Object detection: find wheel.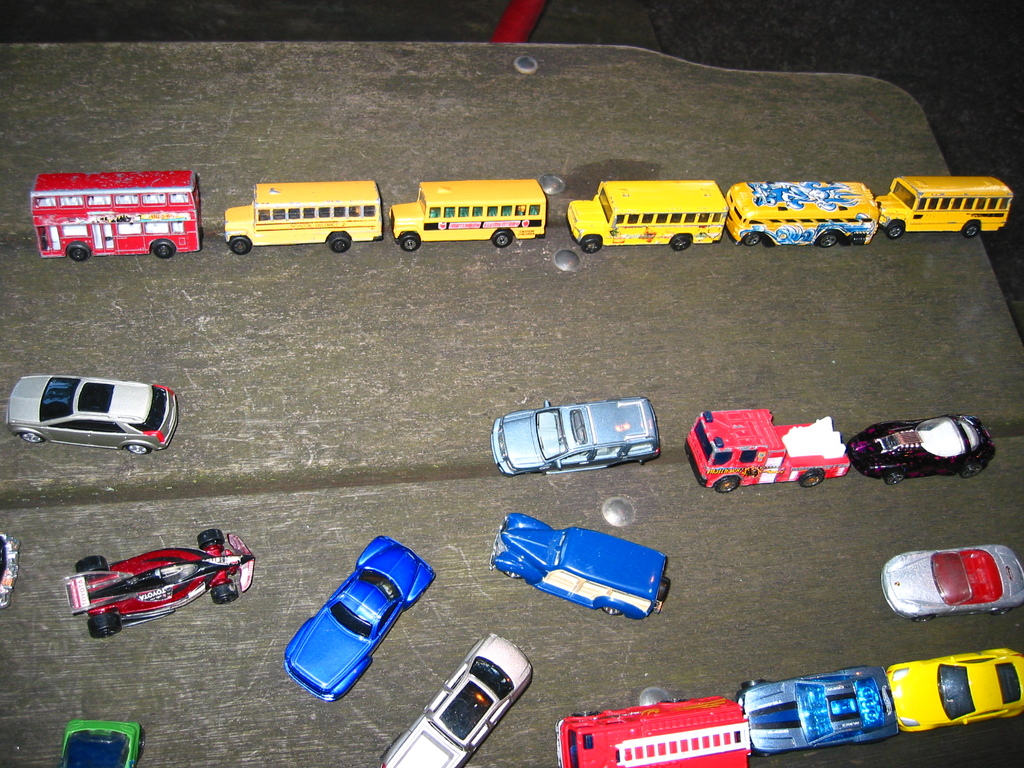
x1=964, y1=218, x2=981, y2=234.
